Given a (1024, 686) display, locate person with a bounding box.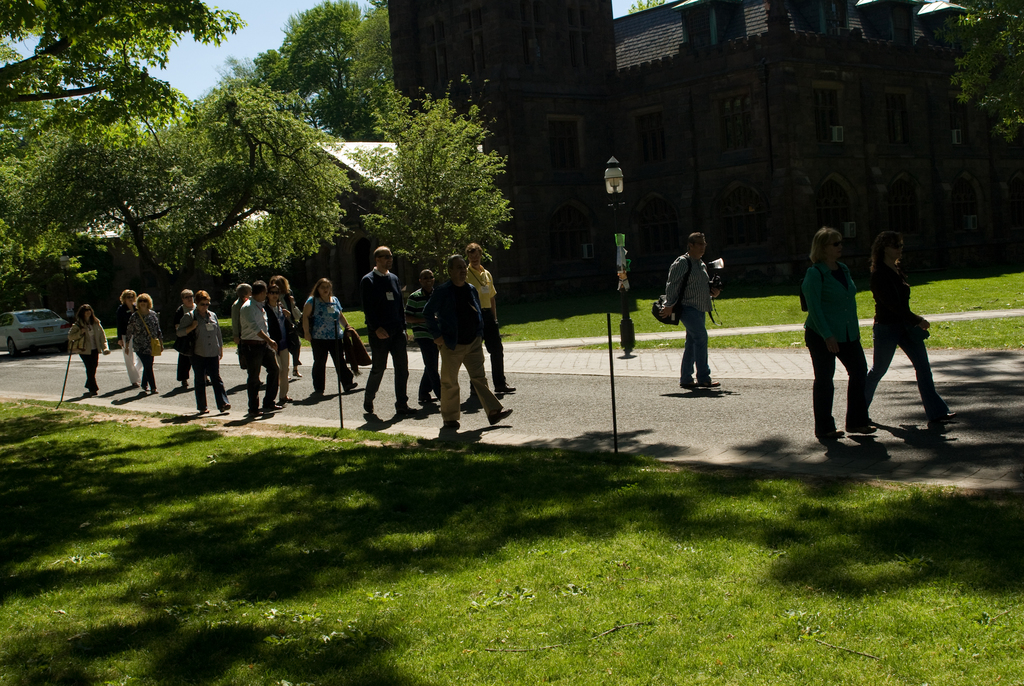
Located: [x1=408, y1=271, x2=450, y2=412].
